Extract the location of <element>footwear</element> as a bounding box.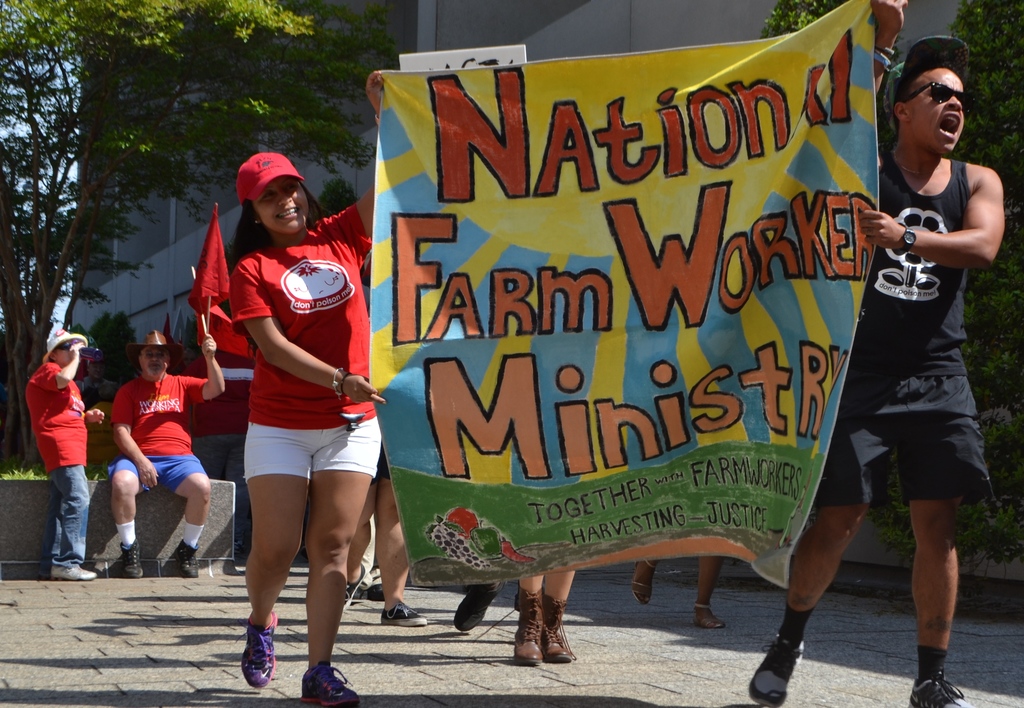
region(632, 554, 653, 604).
